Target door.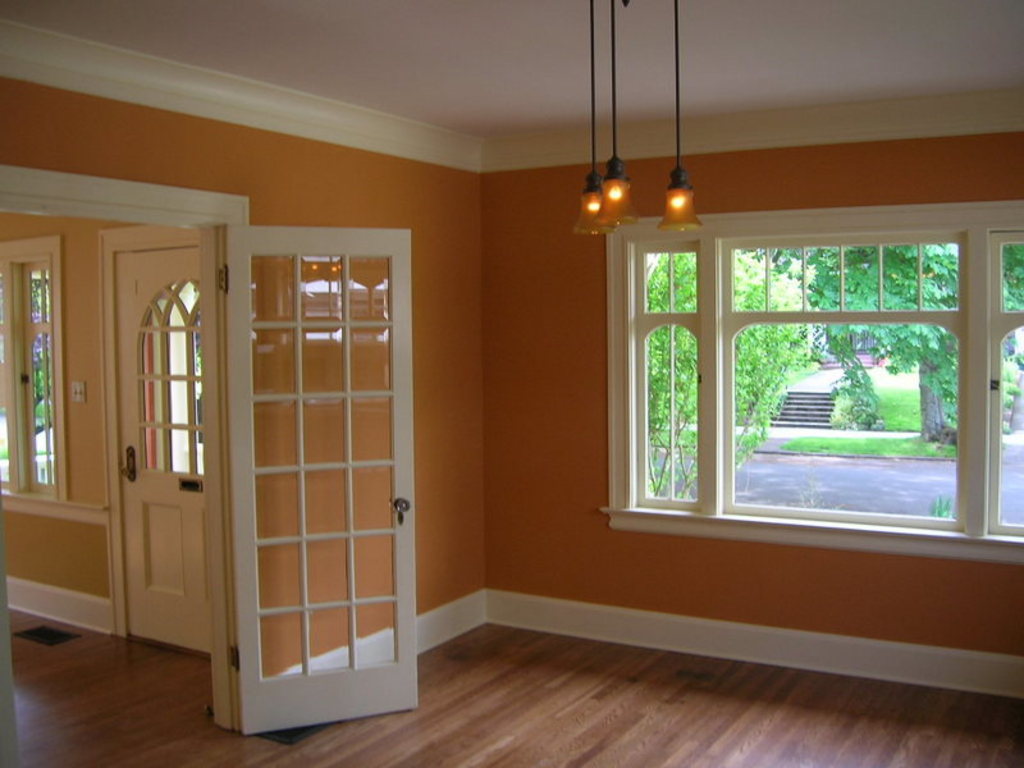
Target region: select_region(195, 215, 440, 722).
